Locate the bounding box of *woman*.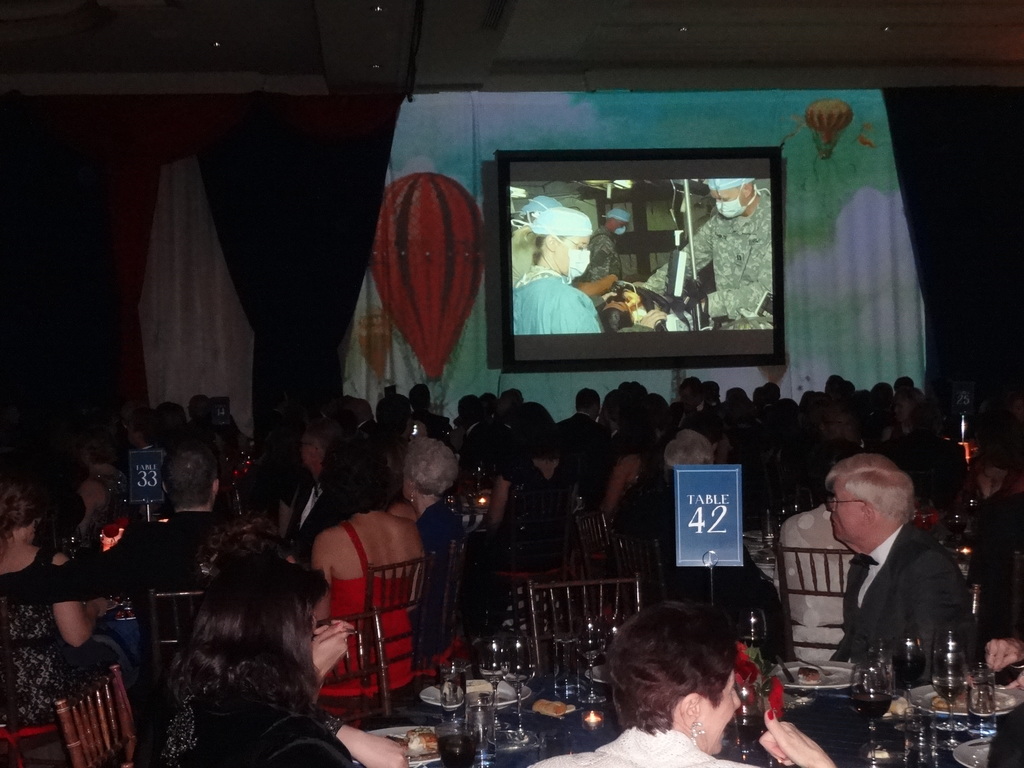
Bounding box: [left=521, top=597, right=839, bottom=767].
